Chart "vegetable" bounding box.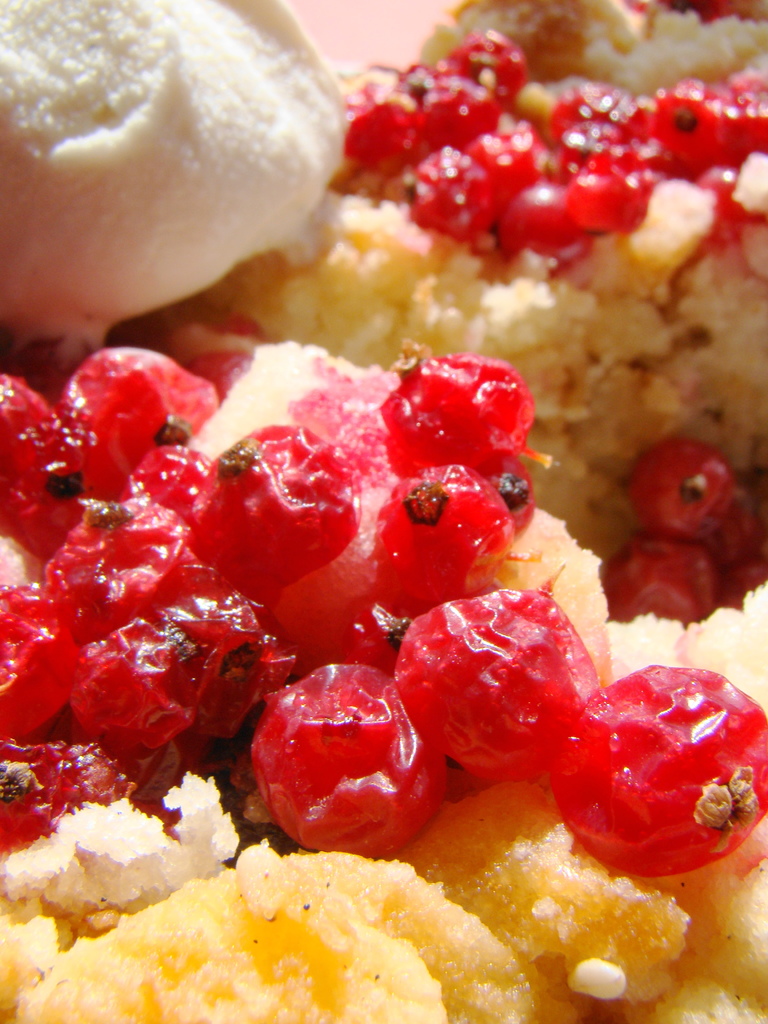
Charted: region(258, 656, 431, 856).
